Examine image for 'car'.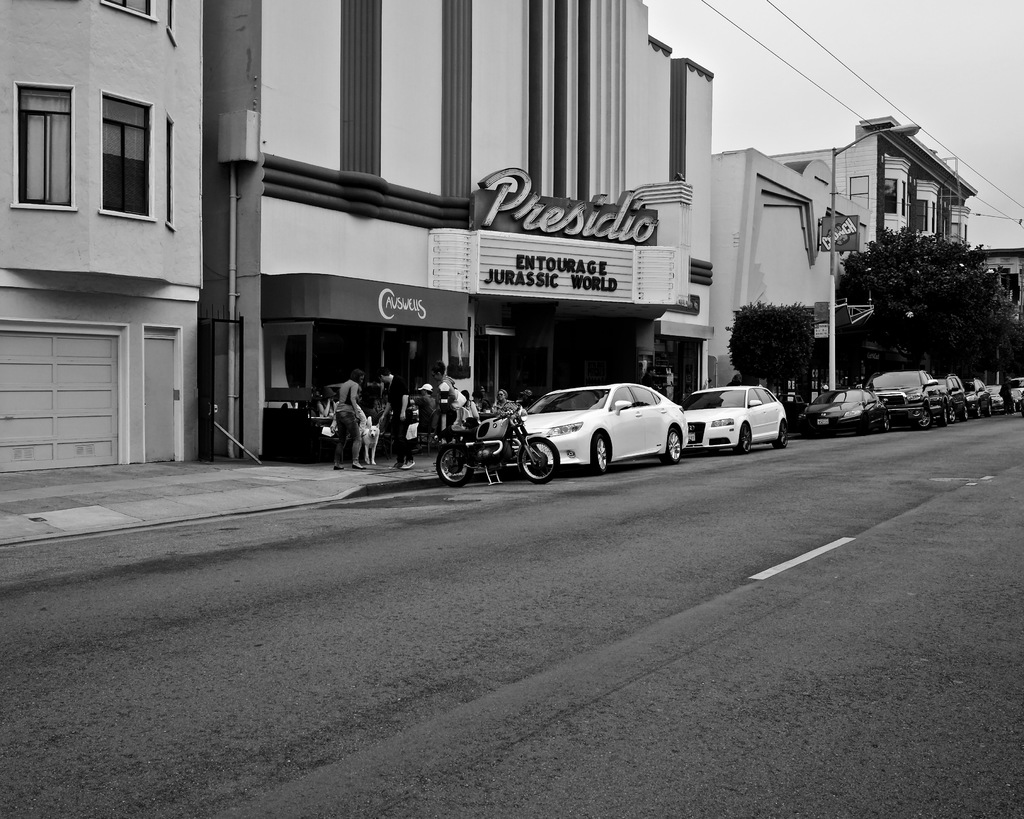
Examination result: 860,368,954,430.
